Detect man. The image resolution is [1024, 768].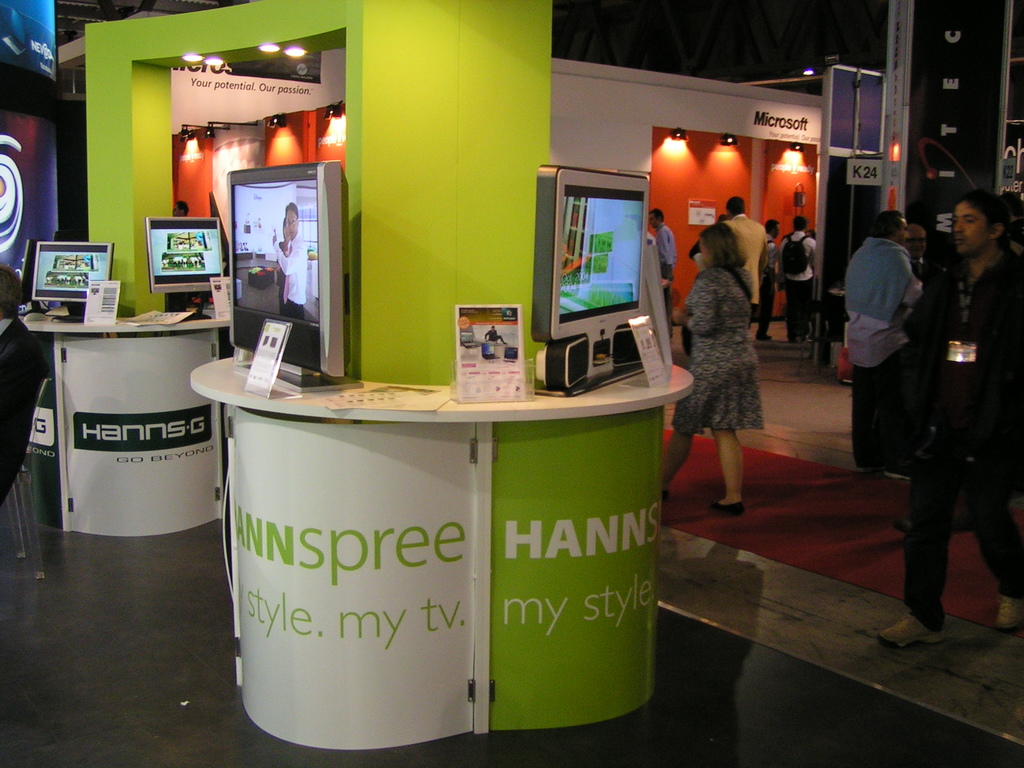
detection(721, 197, 768, 315).
